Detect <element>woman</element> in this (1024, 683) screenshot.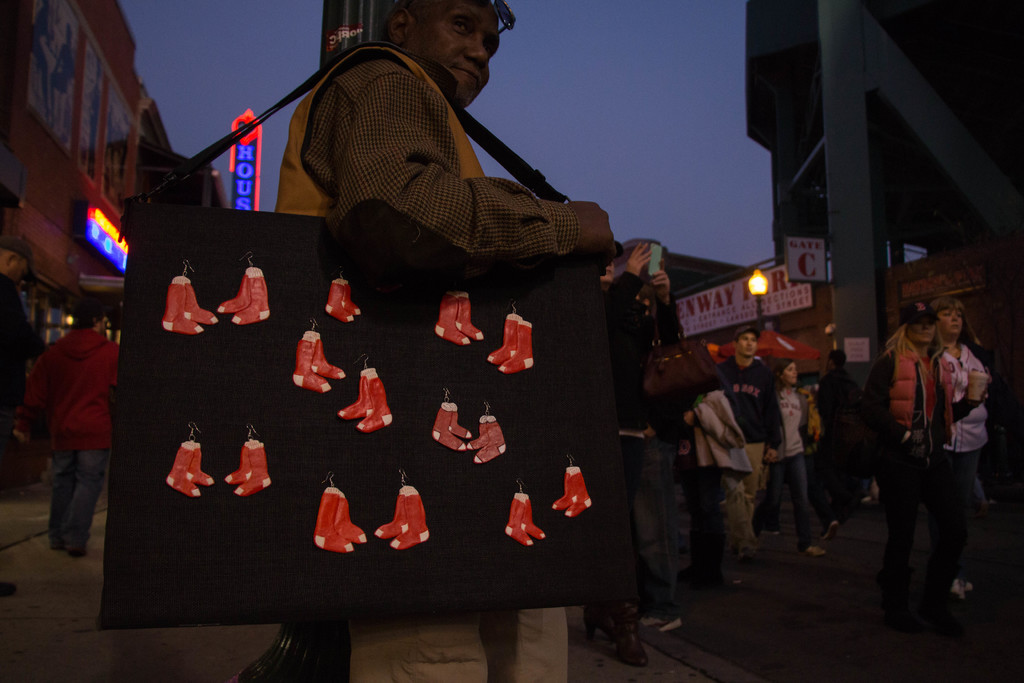
Detection: bbox(759, 357, 835, 567).
